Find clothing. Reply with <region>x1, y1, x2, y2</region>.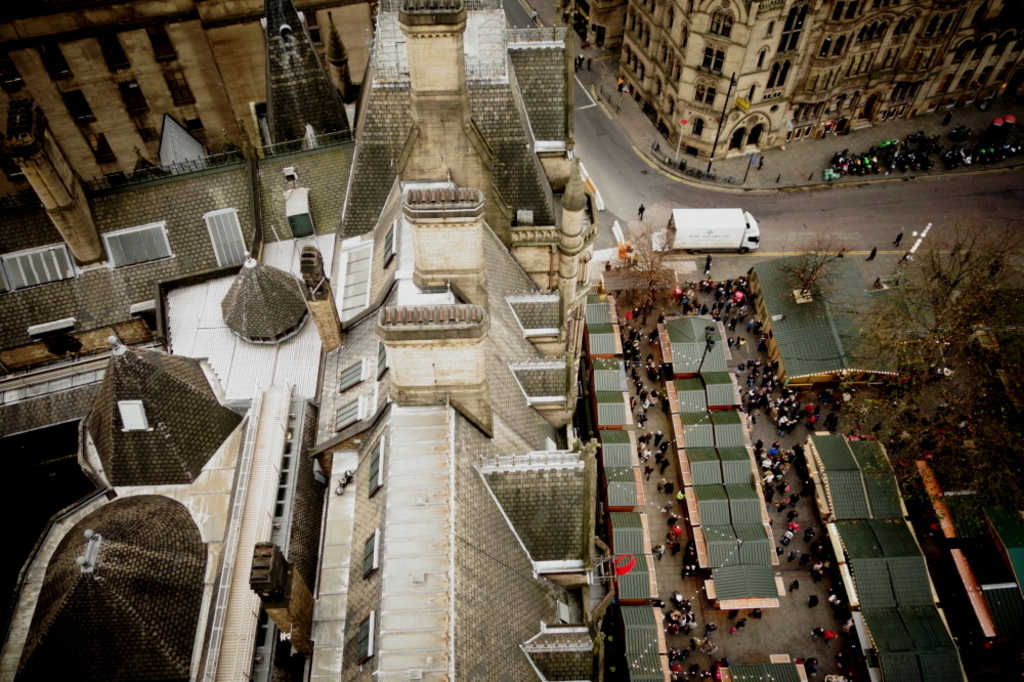
<region>572, 50, 589, 73</region>.
